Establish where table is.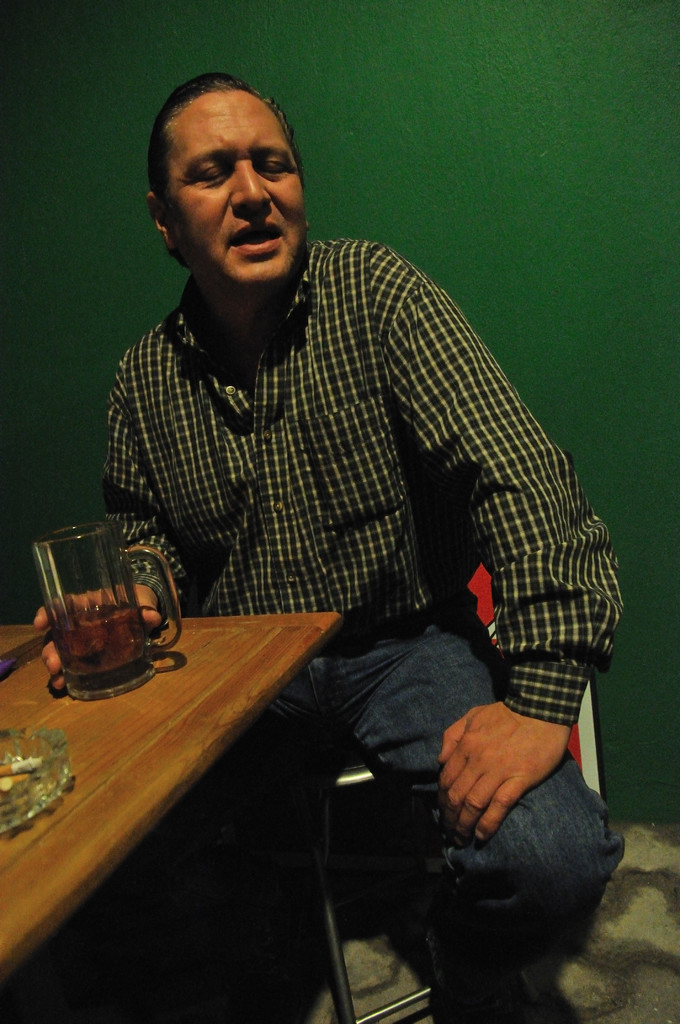
Established at bbox=(0, 499, 457, 1023).
